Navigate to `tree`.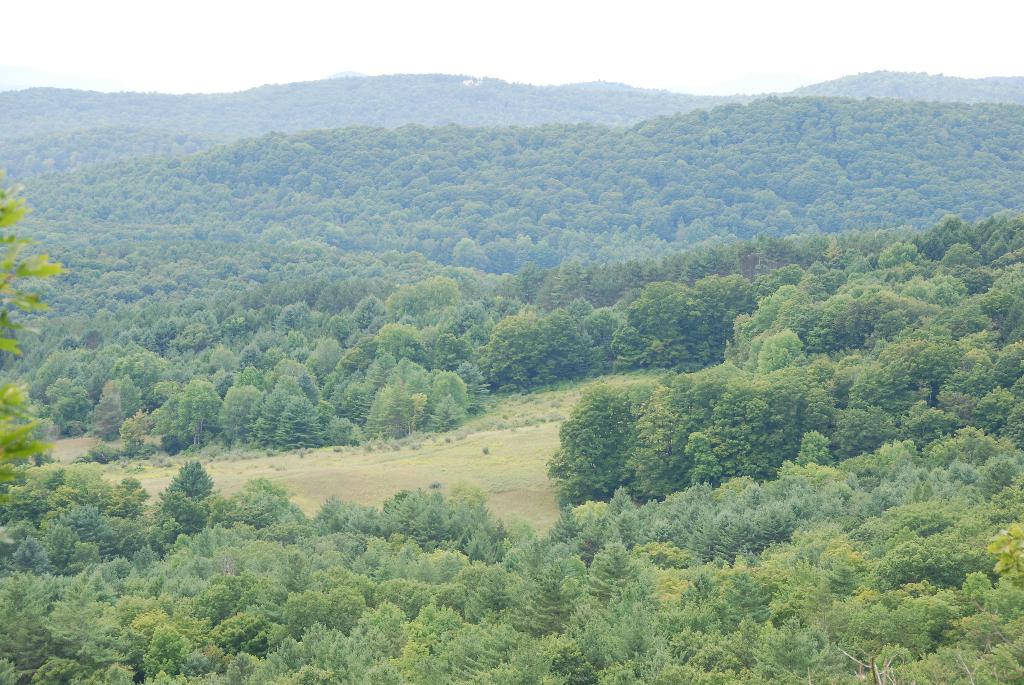
Navigation target: {"left": 148, "top": 451, "right": 214, "bottom": 540}.
